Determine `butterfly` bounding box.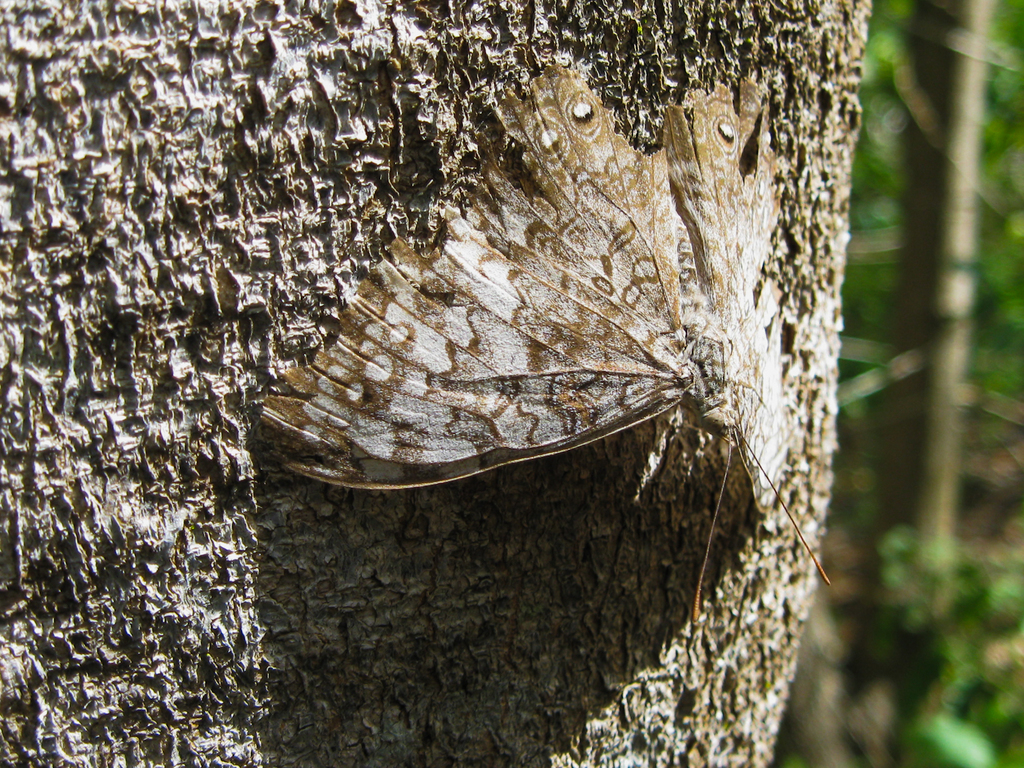
Determined: region(259, 65, 833, 618).
